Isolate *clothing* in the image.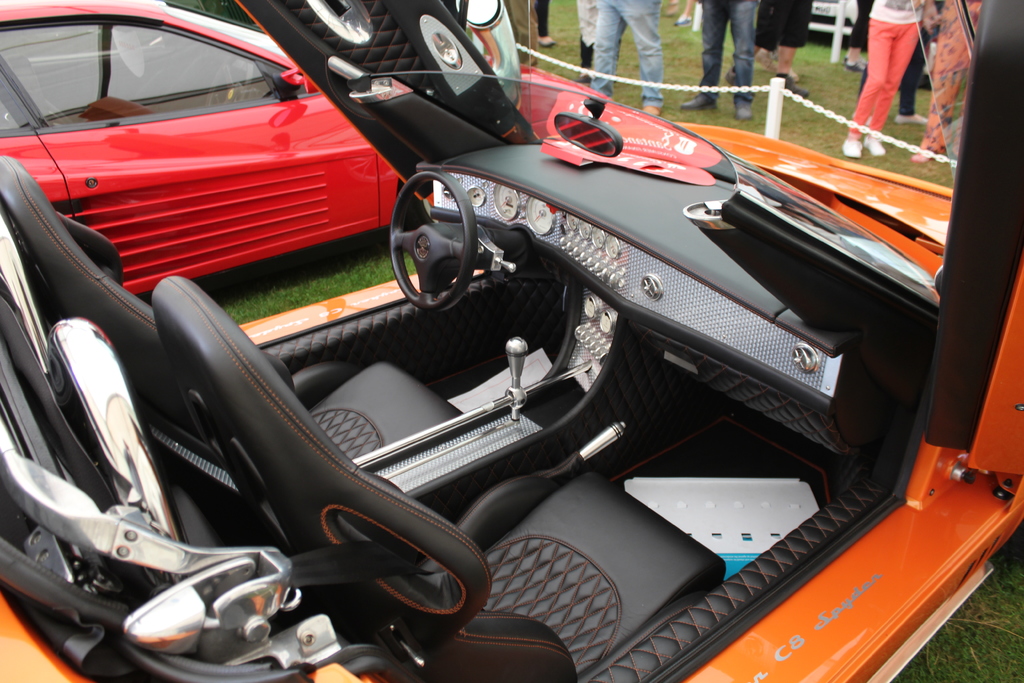
Isolated region: {"x1": 576, "y1": 0, "x2": 596, "y2": 69}.
